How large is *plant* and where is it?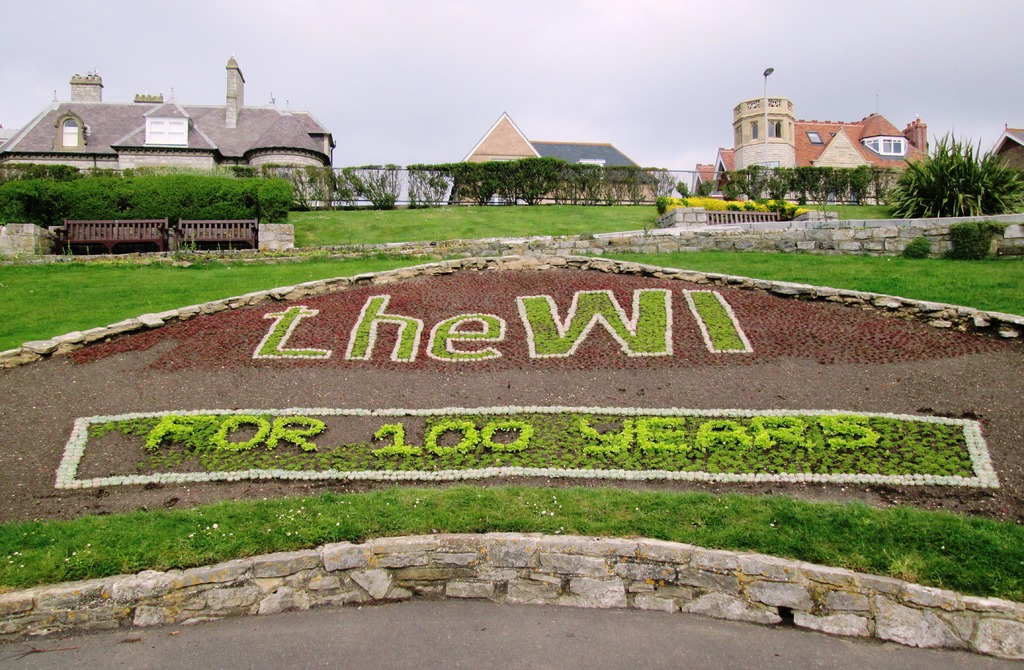
Bounding box: x1=0 y1=253 x2=472 y2=355.
